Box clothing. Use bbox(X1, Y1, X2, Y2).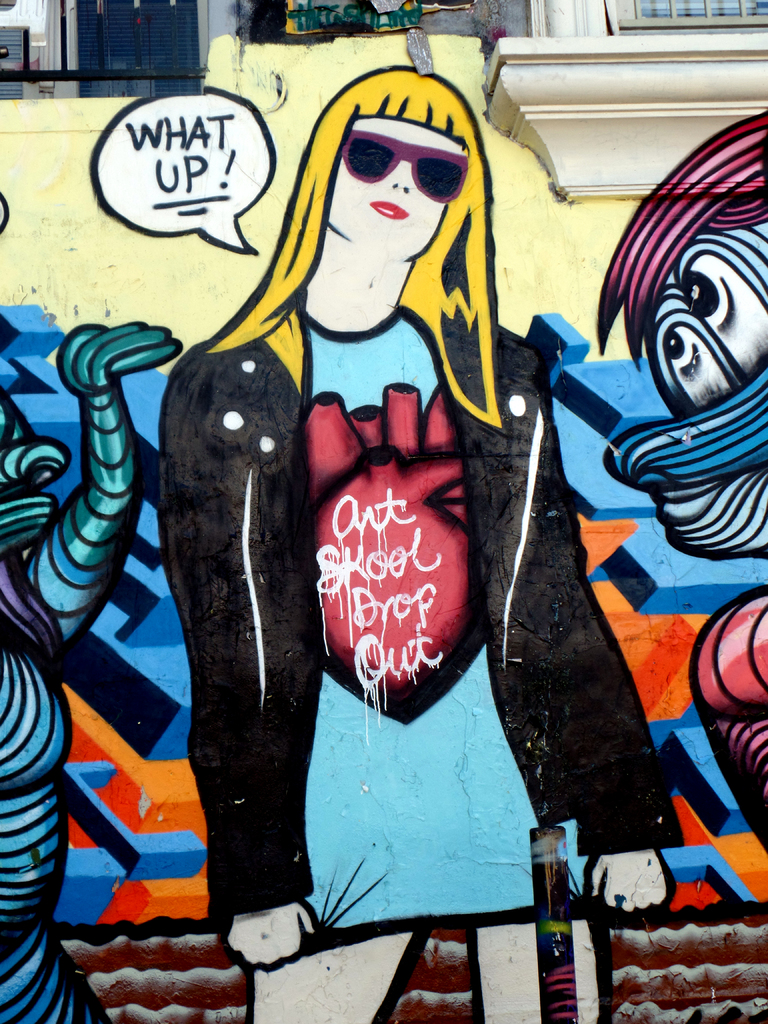
bbox(692, 563, 767, 841).
